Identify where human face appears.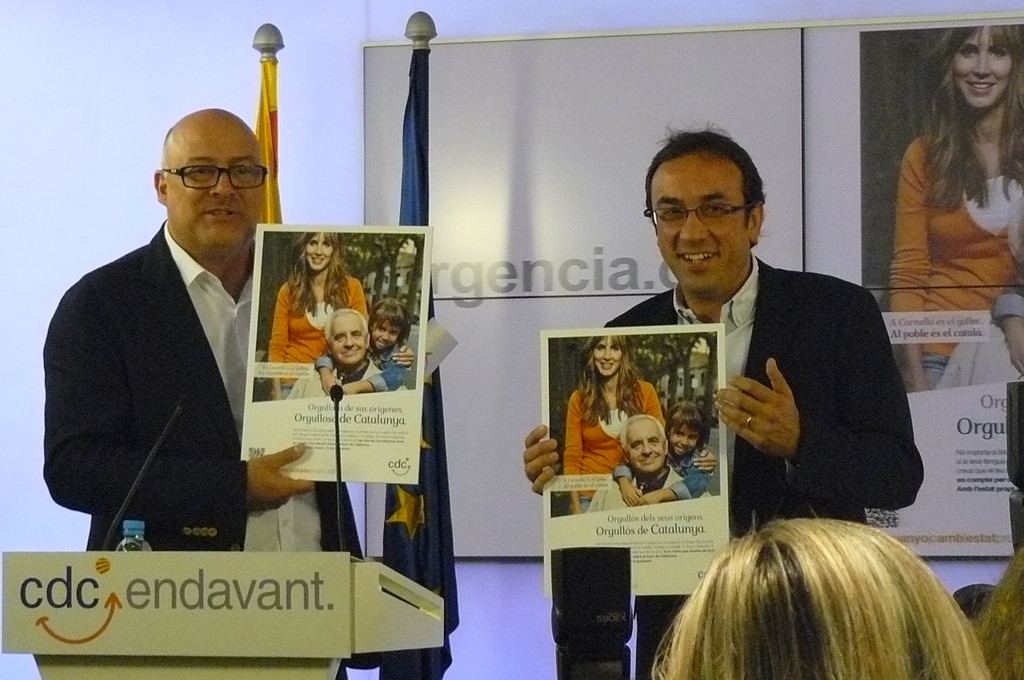
Appears at l=668, t=422, r=699, b=456.
